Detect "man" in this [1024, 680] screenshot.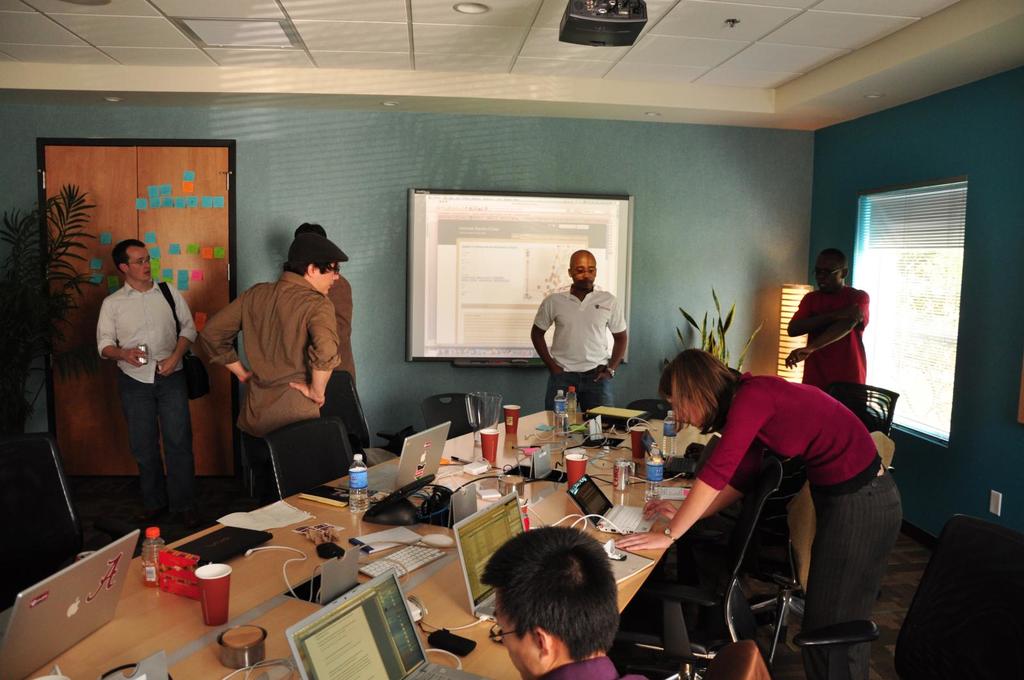
Detection: bbox(772, 245, 866, 388).
